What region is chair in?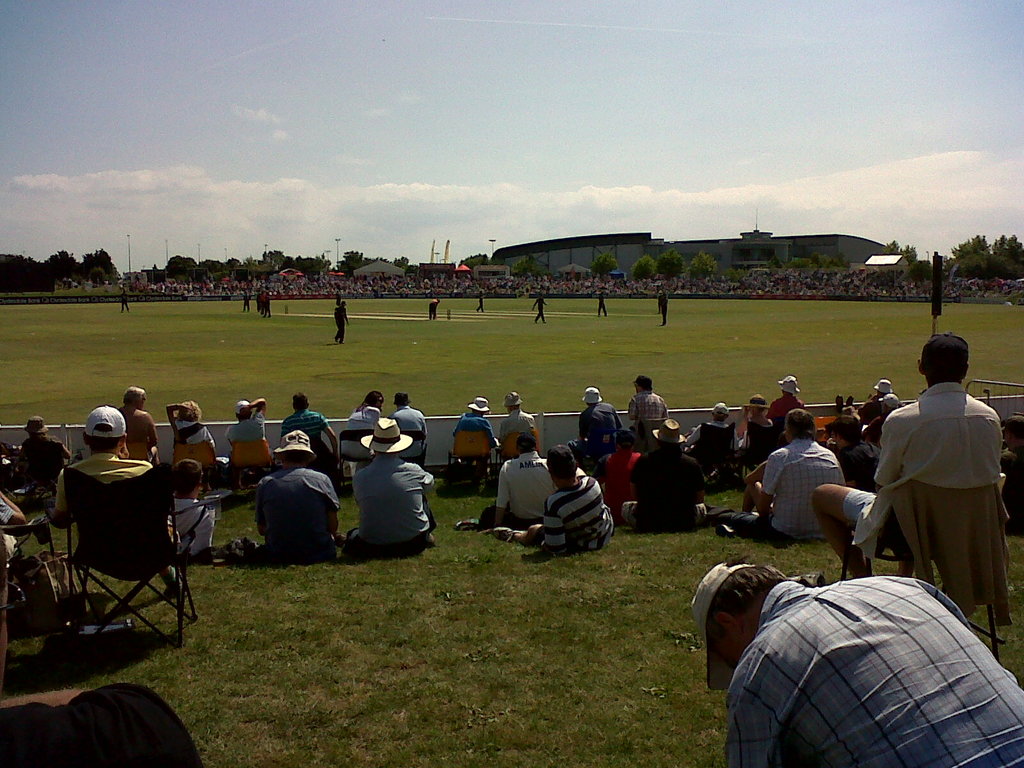
170/443/218/488.
